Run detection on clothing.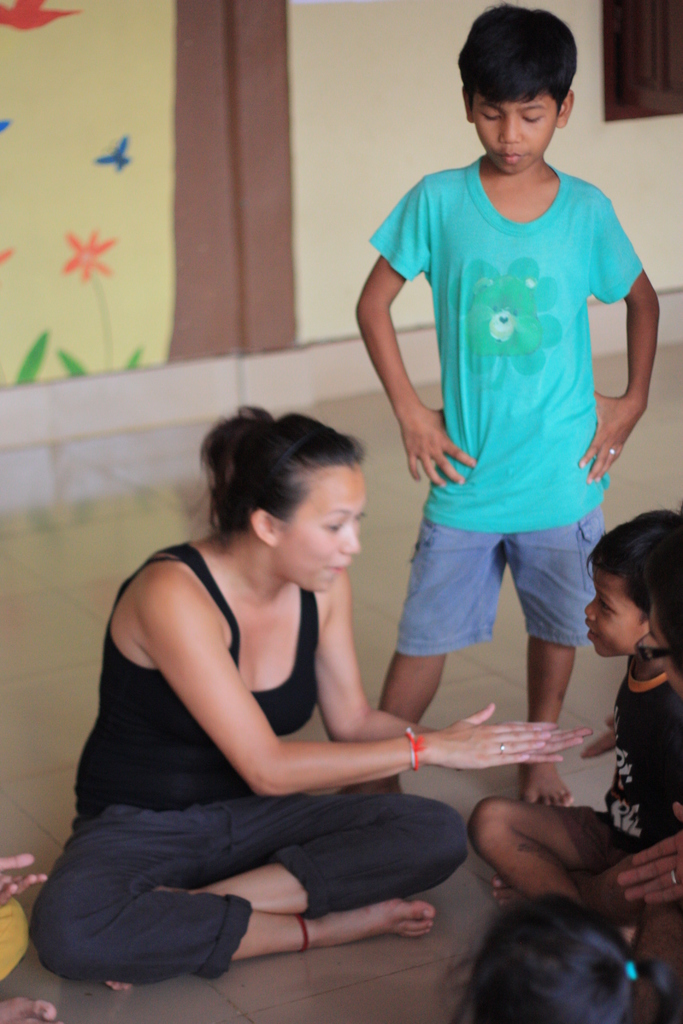
Result: (left=552, top=662, right=682, bottom=882).
